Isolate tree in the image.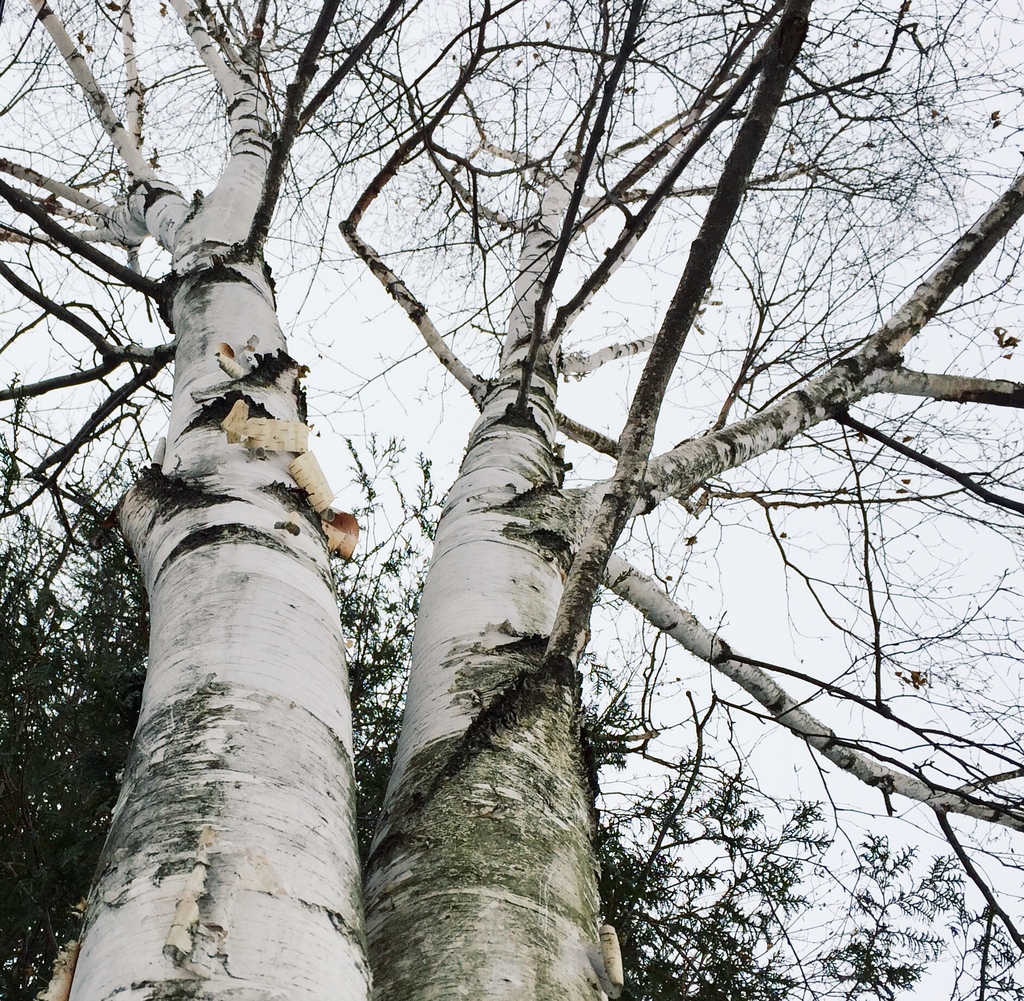
Isolated region: <region>330, 0, 1020, 1000</region>.
